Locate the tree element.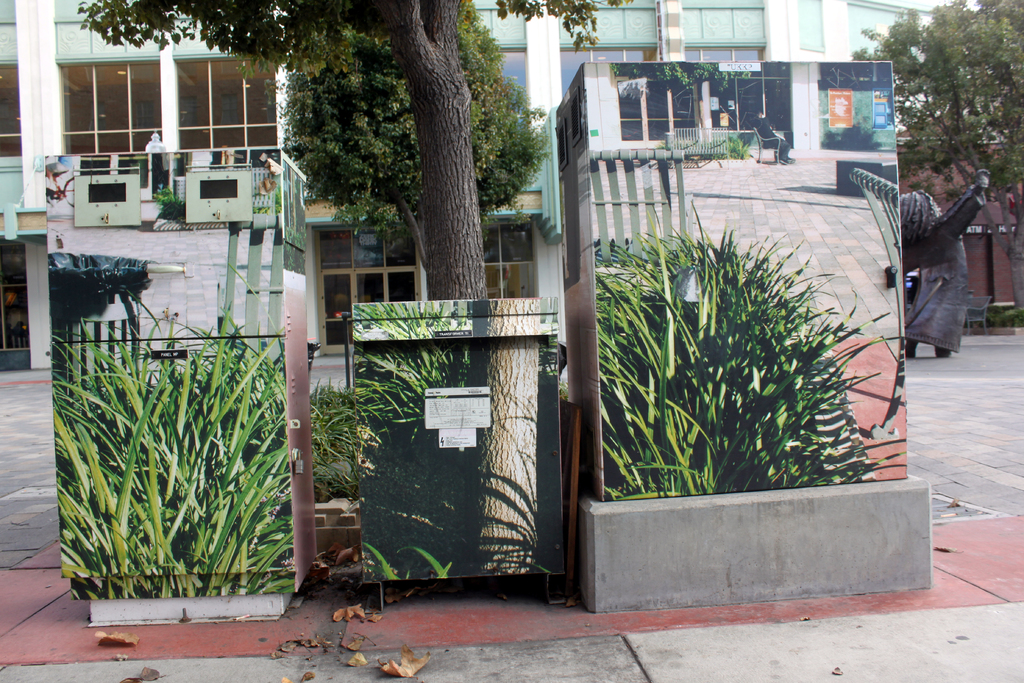
Element bbox: (left=911, top=17, right=1004, bottom=167).
